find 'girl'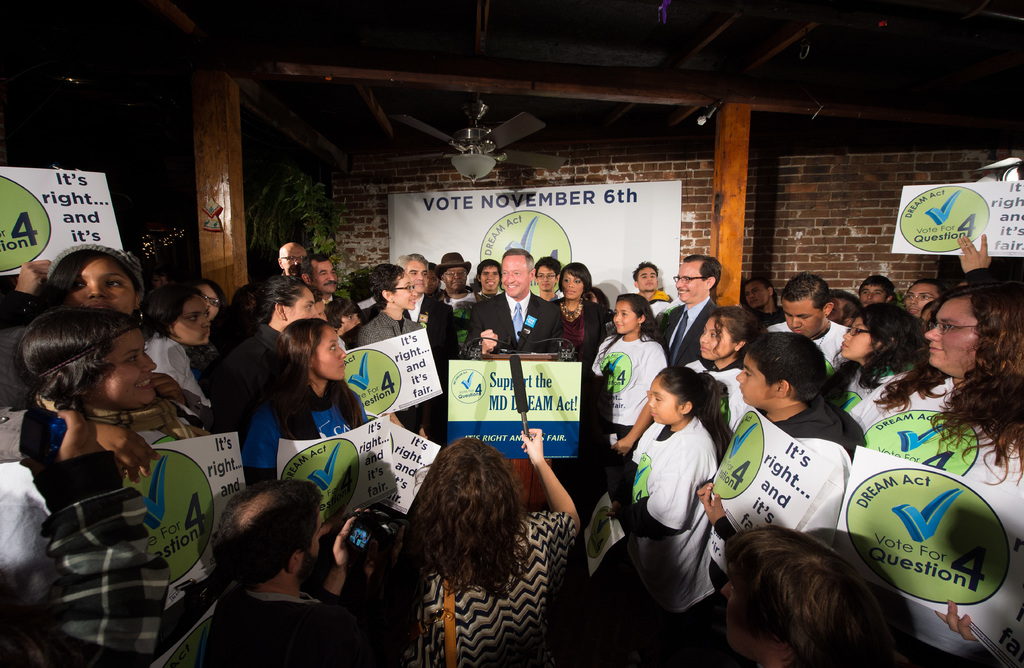
<bbox>241, 319, 366, 480</bbox>
